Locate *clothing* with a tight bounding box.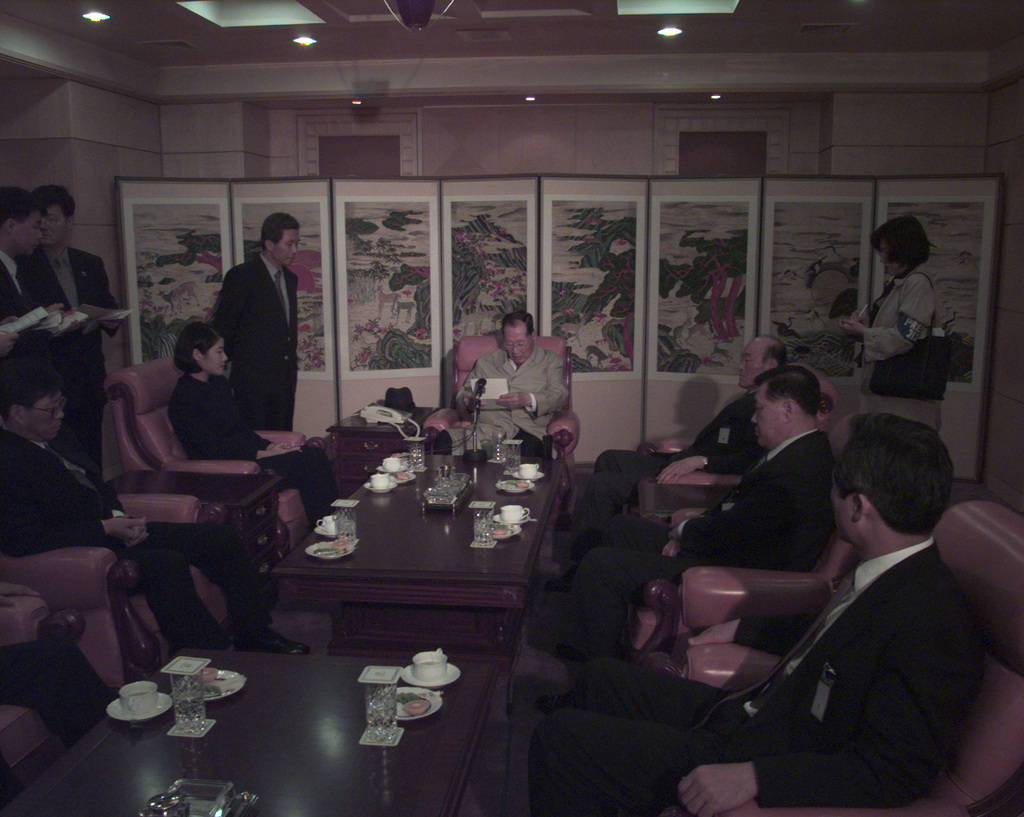
<bbox>0, 425, 279, 626</bbox>.
